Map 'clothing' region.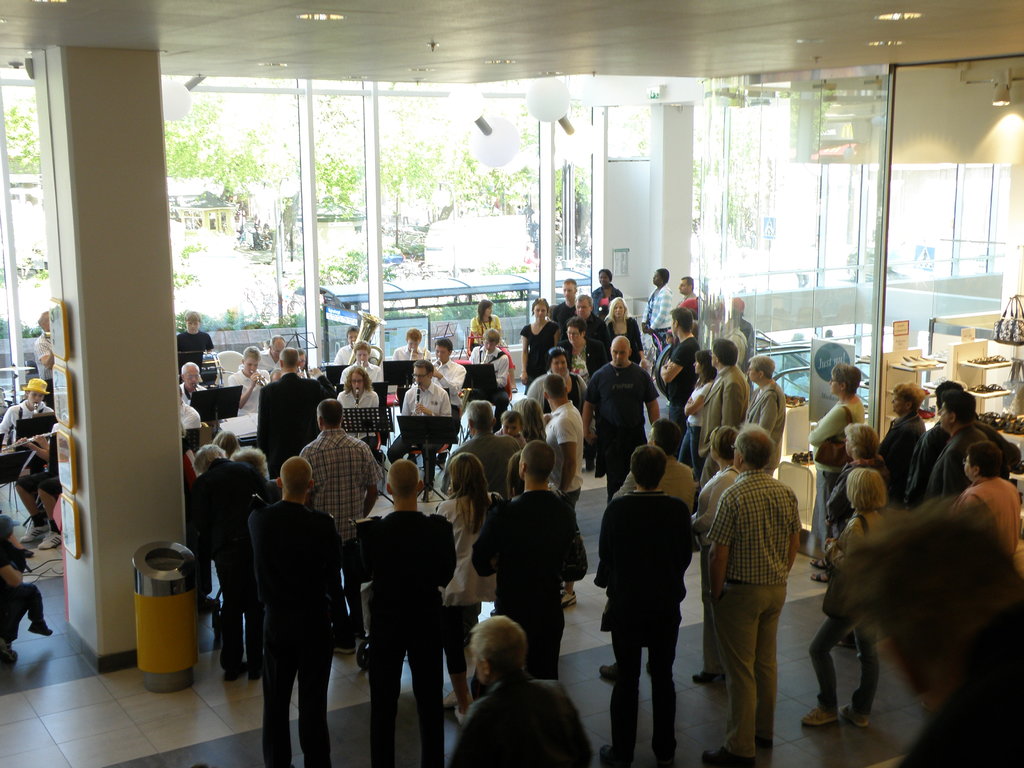
Mapped to <bbox>874, 417, 930, 500</bbox>.
